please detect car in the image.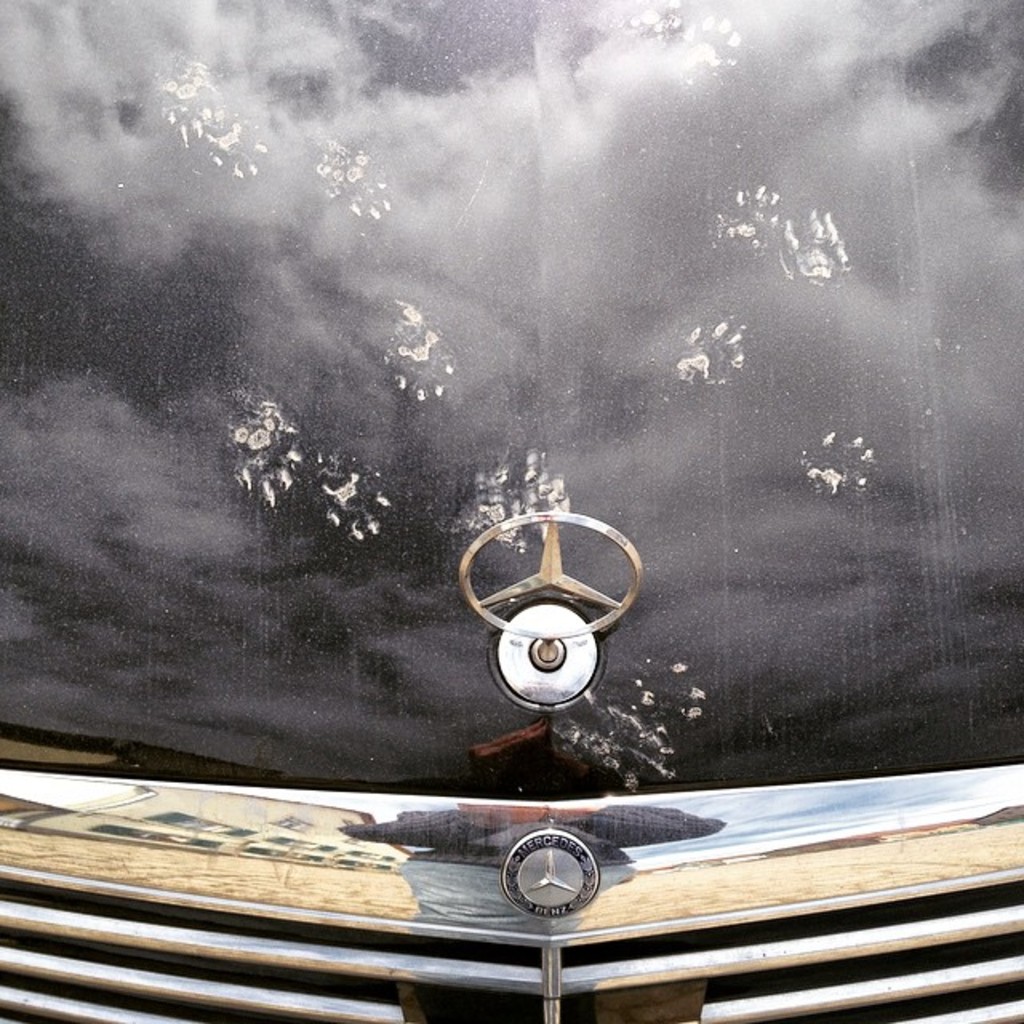
x1=0, y1=0, x2=1022, y2=1022.
